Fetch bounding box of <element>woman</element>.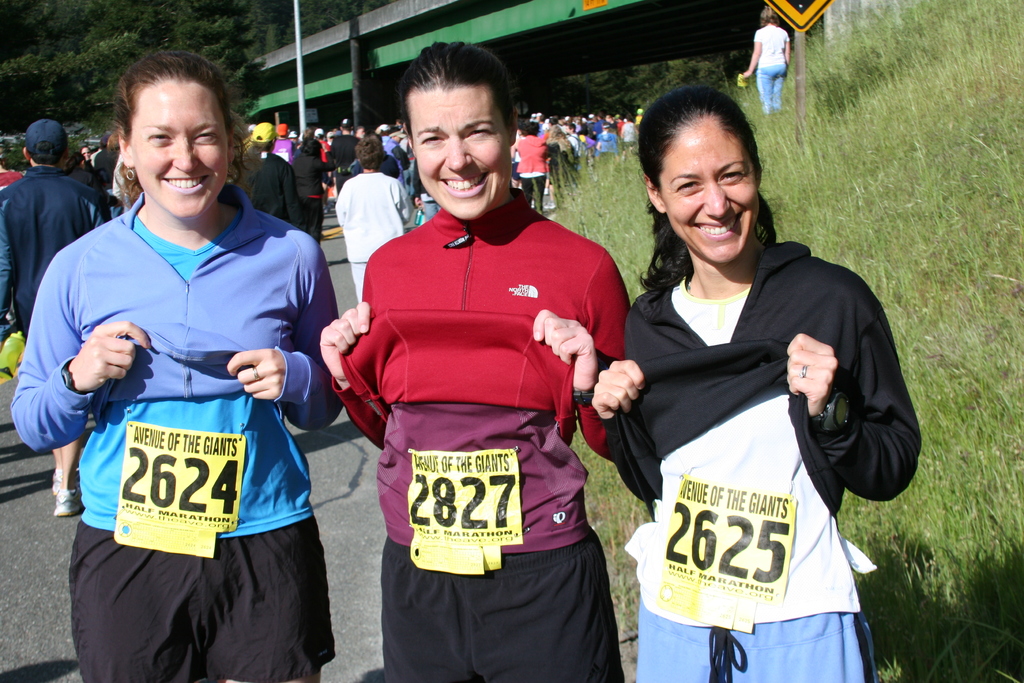
Bbox: (320,39,630,682).
